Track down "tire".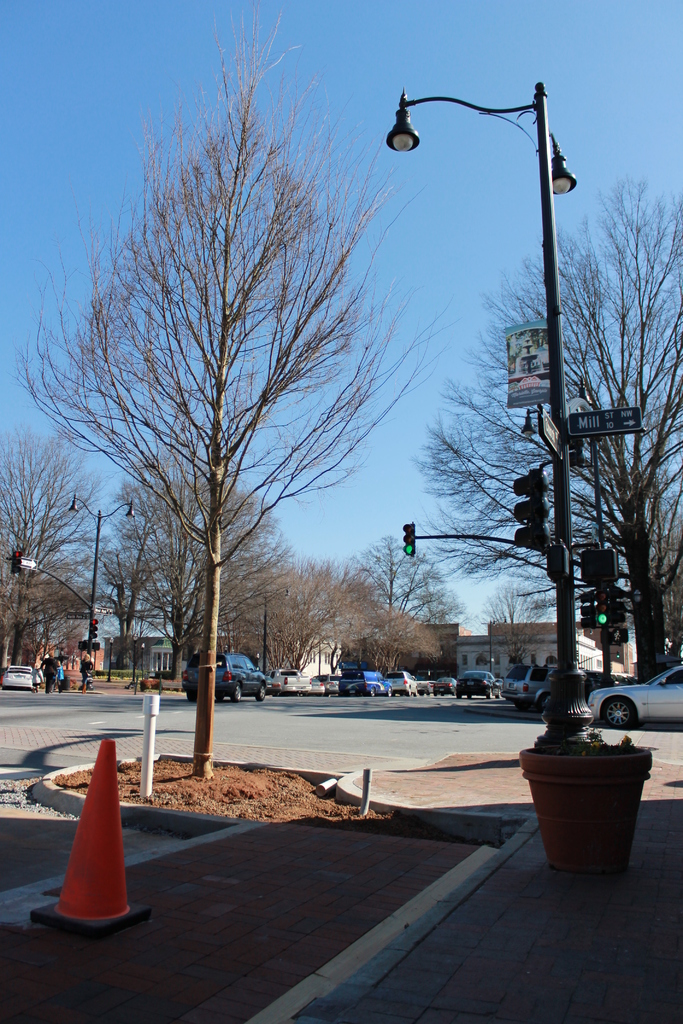
Tracked to {"left": 598, "top": 698, "right": 632, "bottom": 728}.
